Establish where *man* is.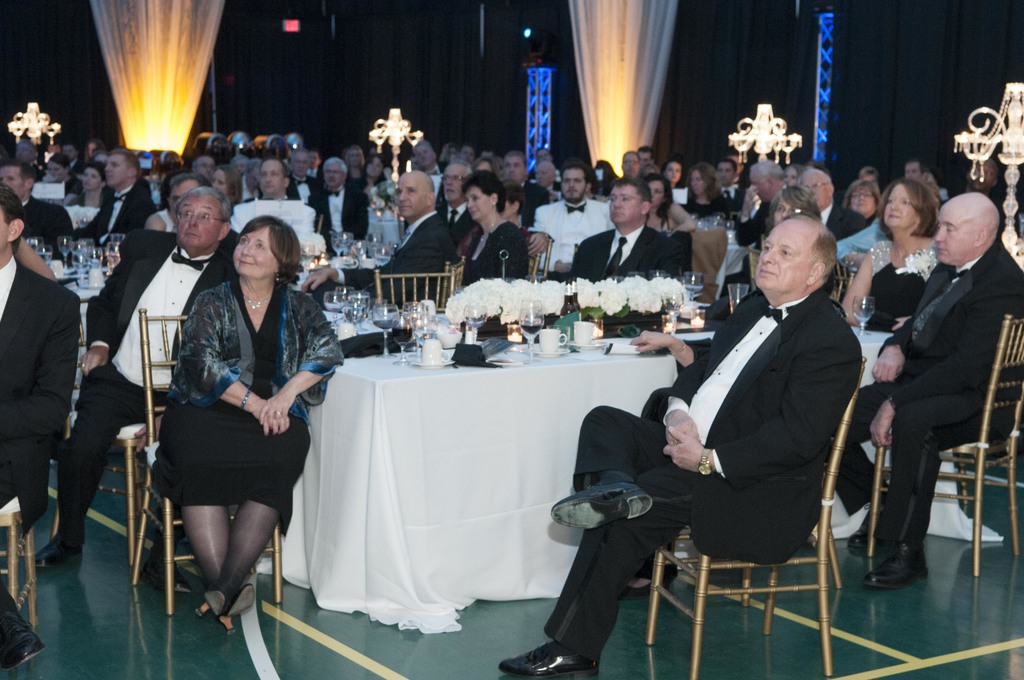
Established at 0:160:79:245.
